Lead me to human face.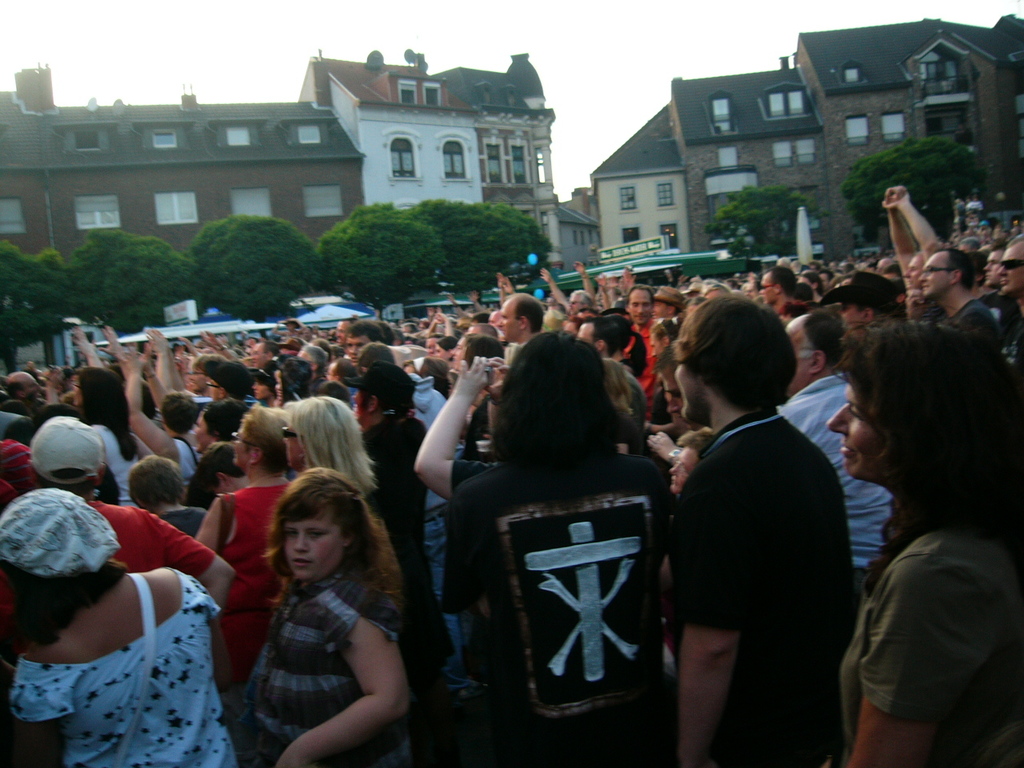
Lead to [982,254,1000,282].
